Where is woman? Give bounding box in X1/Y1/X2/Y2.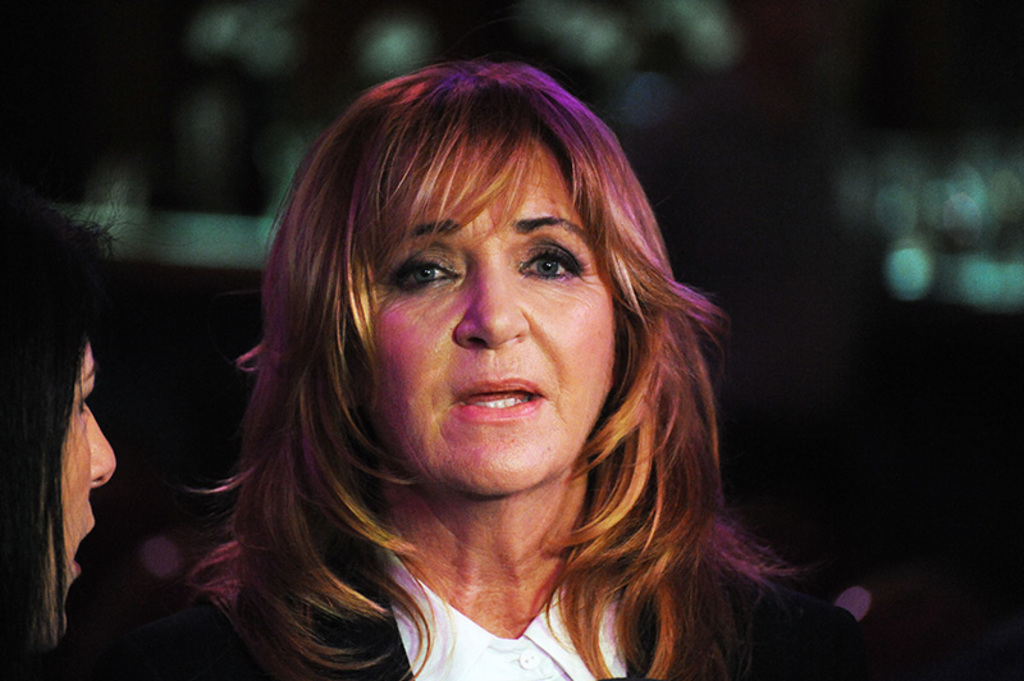
0/189/124/680.
